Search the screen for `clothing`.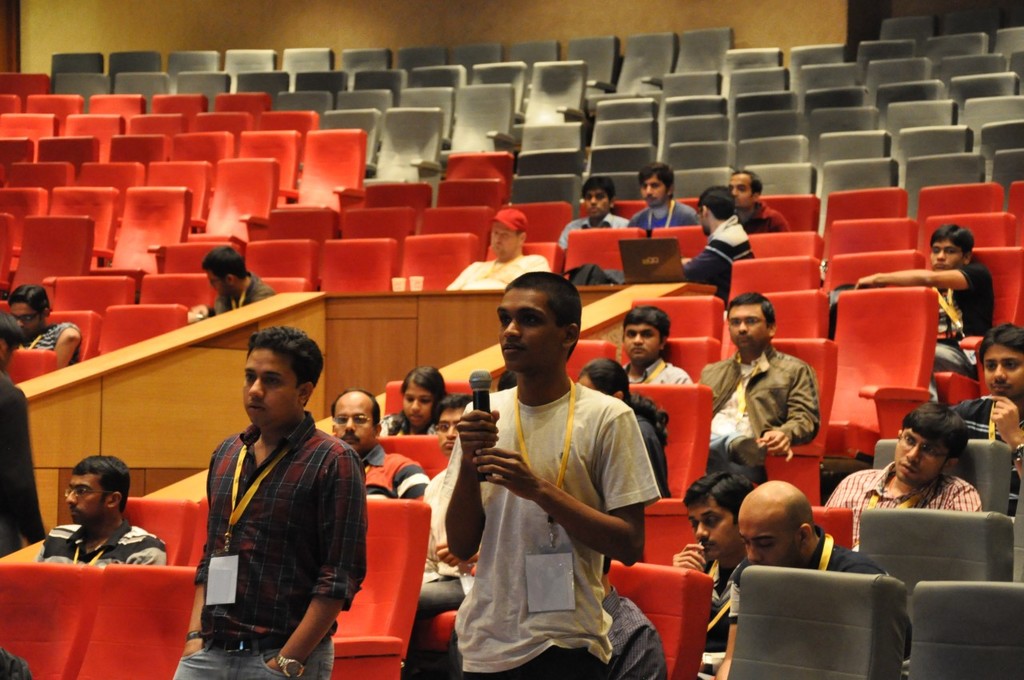
Found at BBox(951, 395, 1023, 515).
